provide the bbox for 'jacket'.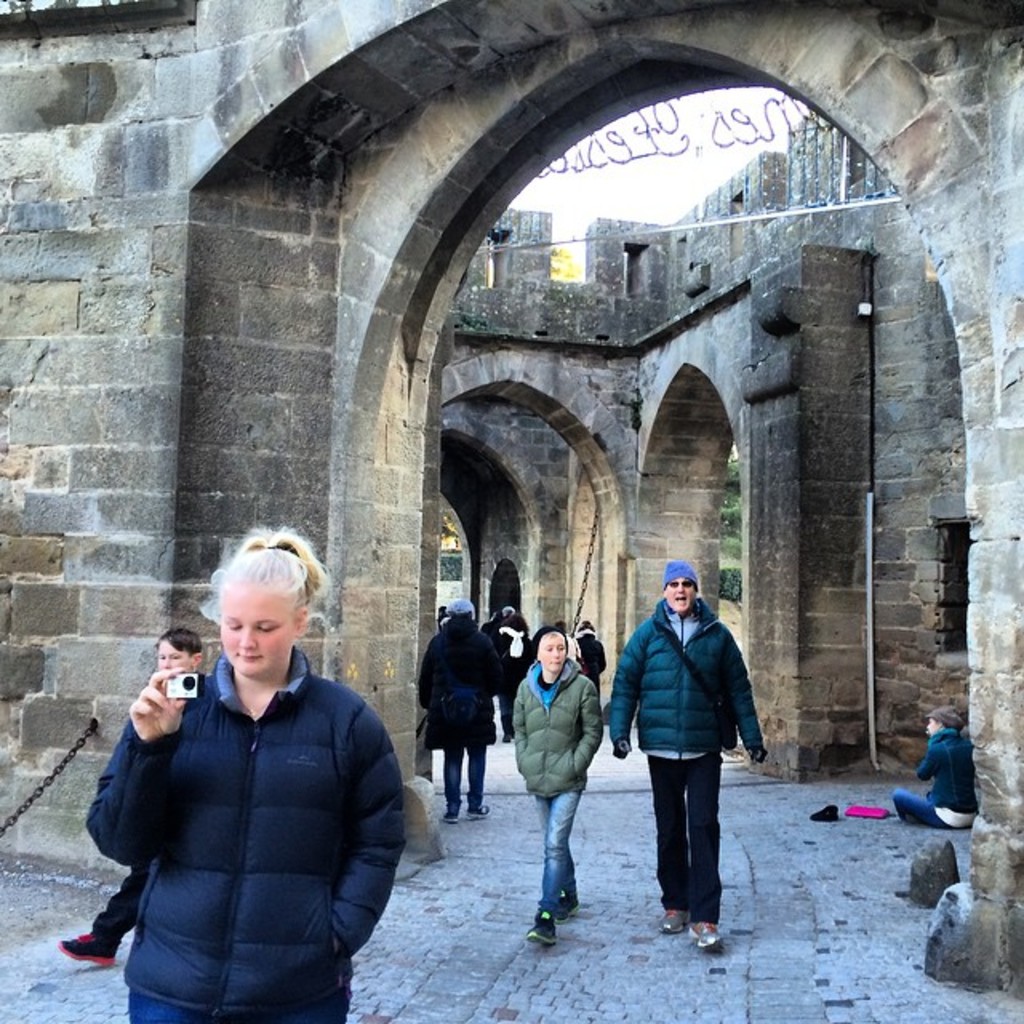
rect(917, 722, 990, 814).
